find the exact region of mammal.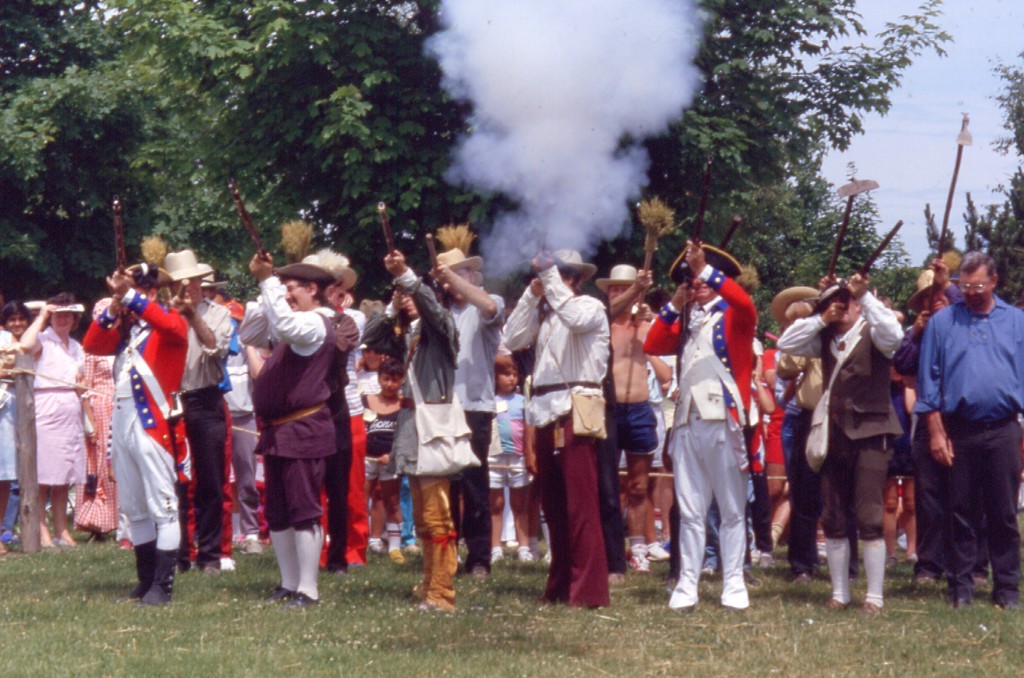
Exact region: region(0, 326, 23, 554).
